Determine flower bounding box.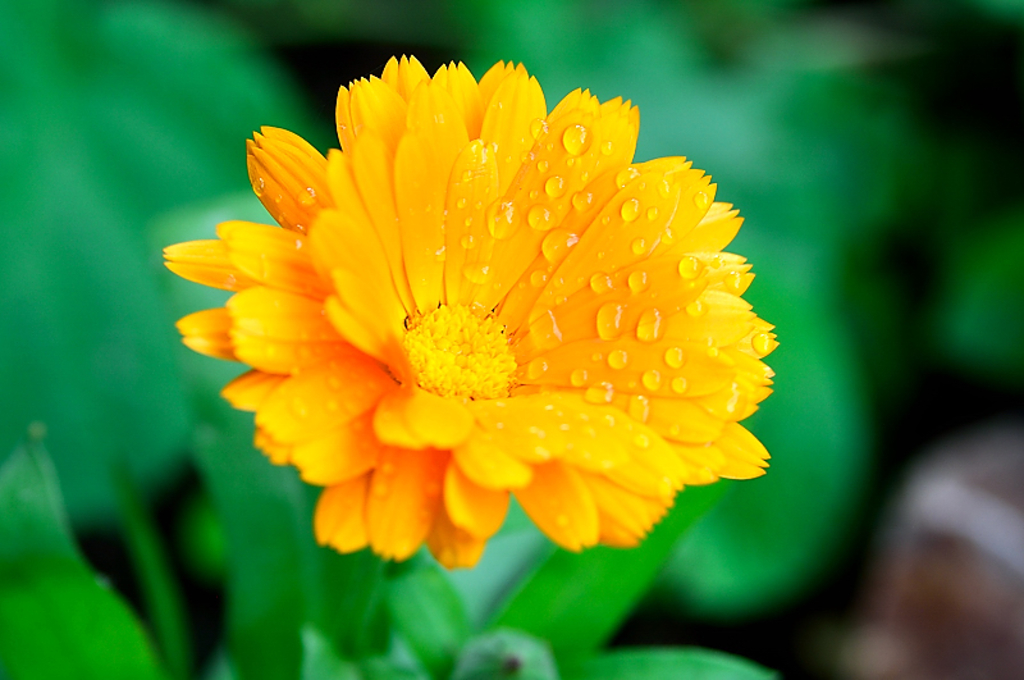
Determined: bbox=(184, 14, 847, 616).
